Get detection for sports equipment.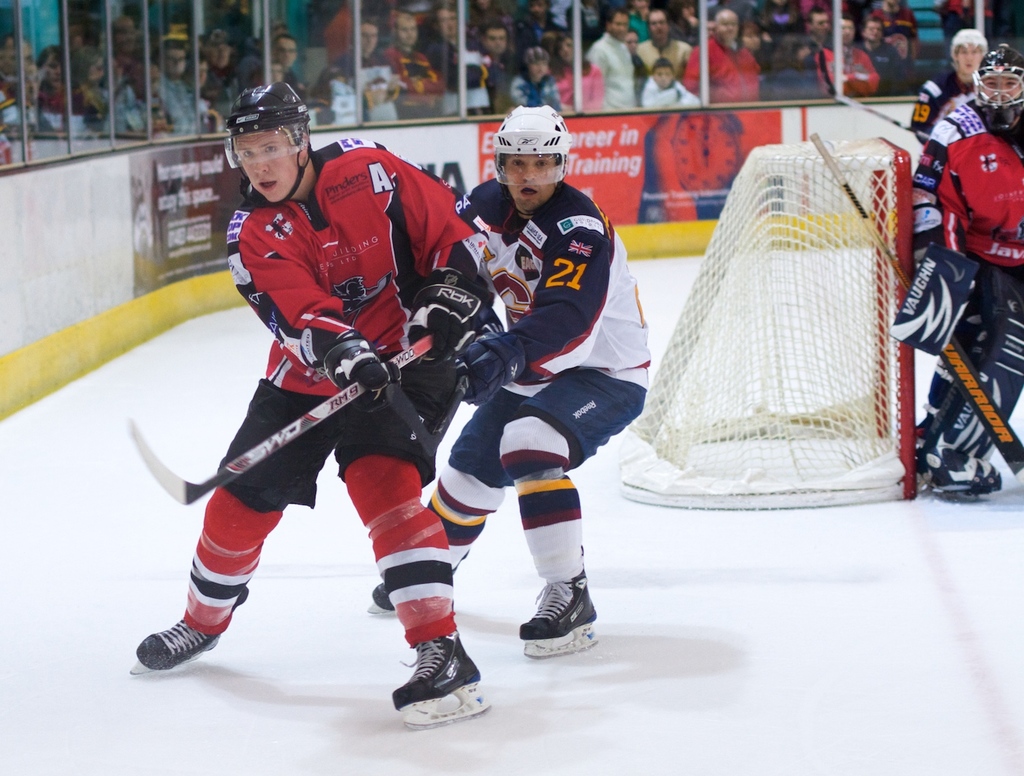
Detection: [left=489, top=105, right=568, bottom=188].
